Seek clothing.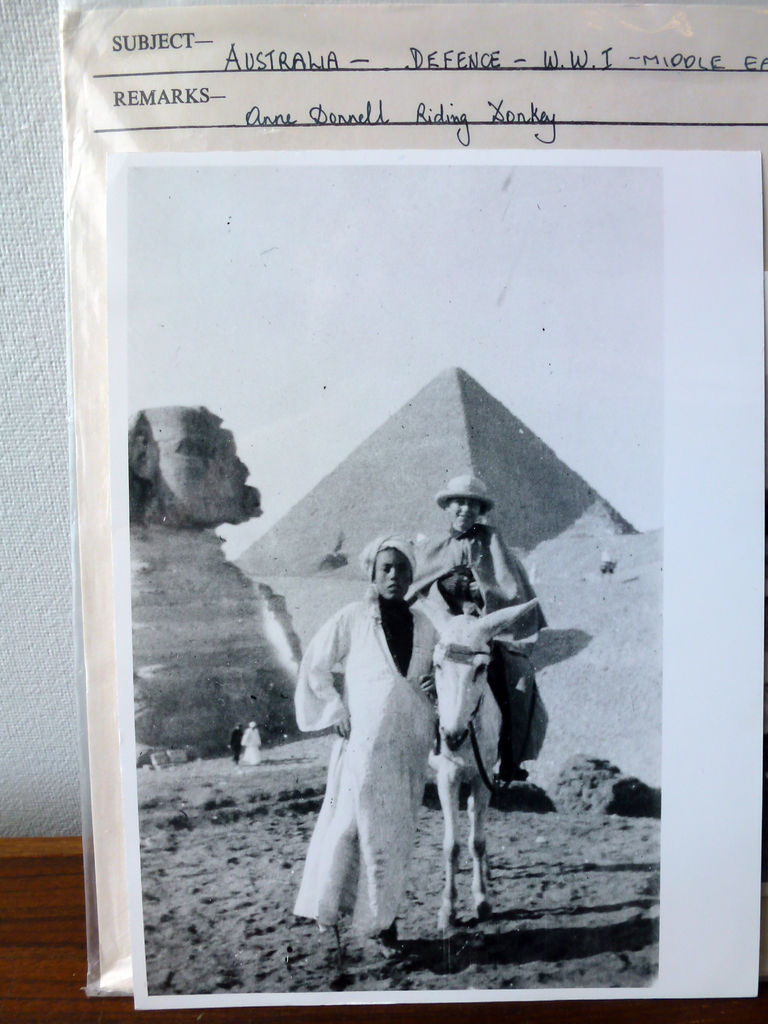
pyautogui.locateOnScreen(297, 593, 442, 928).
